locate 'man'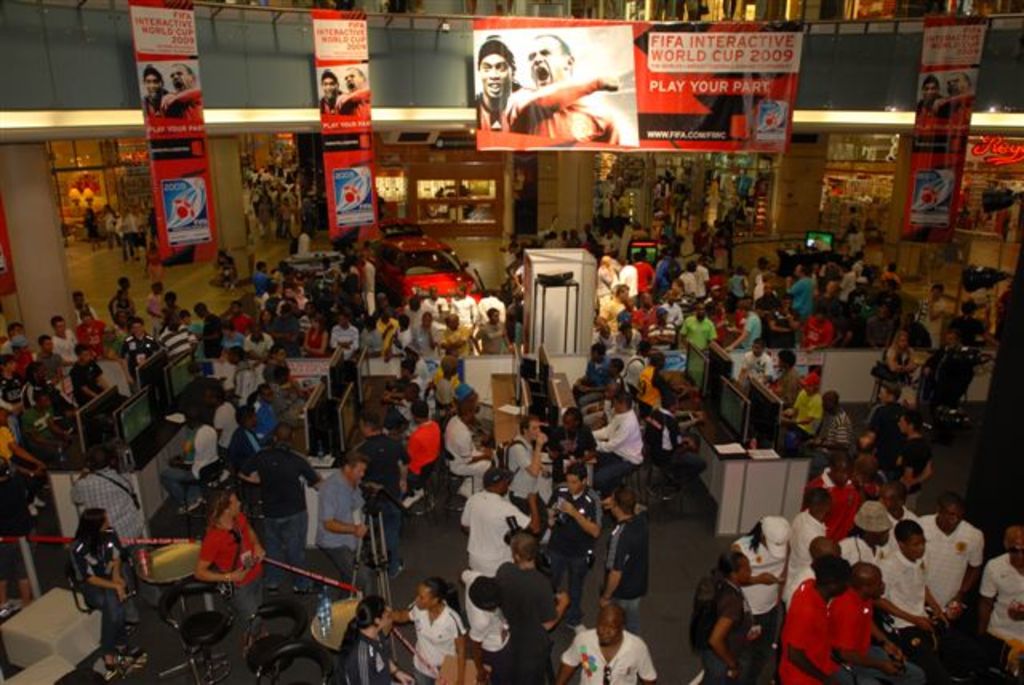
66/455/147/543
